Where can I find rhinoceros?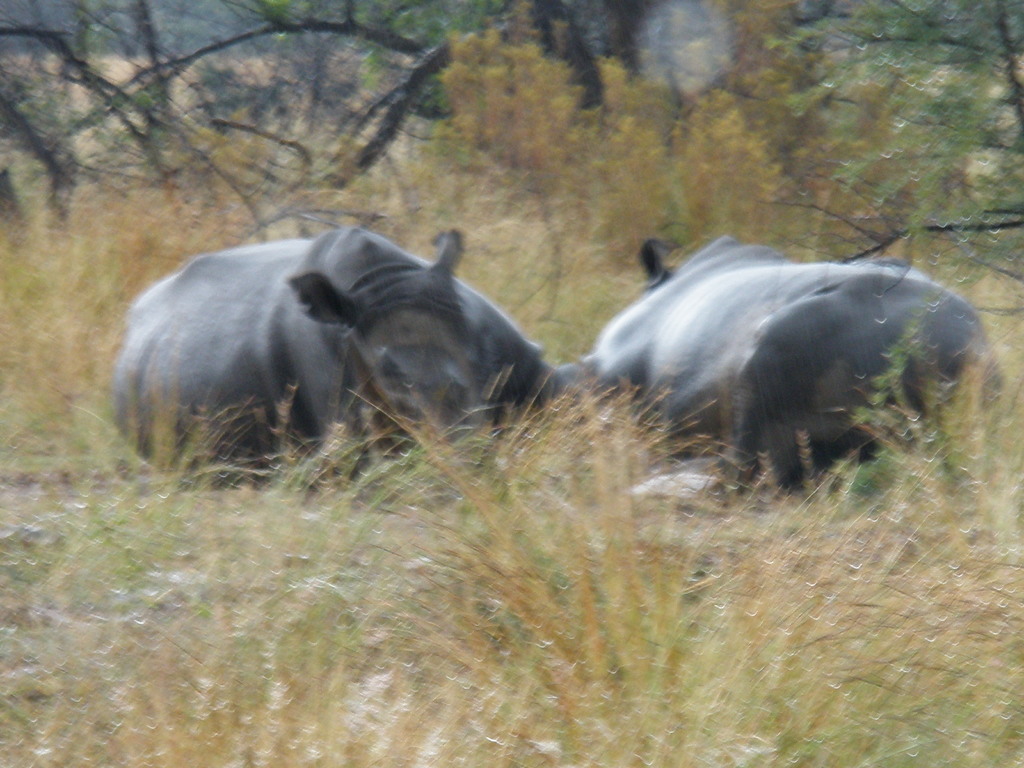
You can find it at left=584, top=237, right=1004, bottom=499.
